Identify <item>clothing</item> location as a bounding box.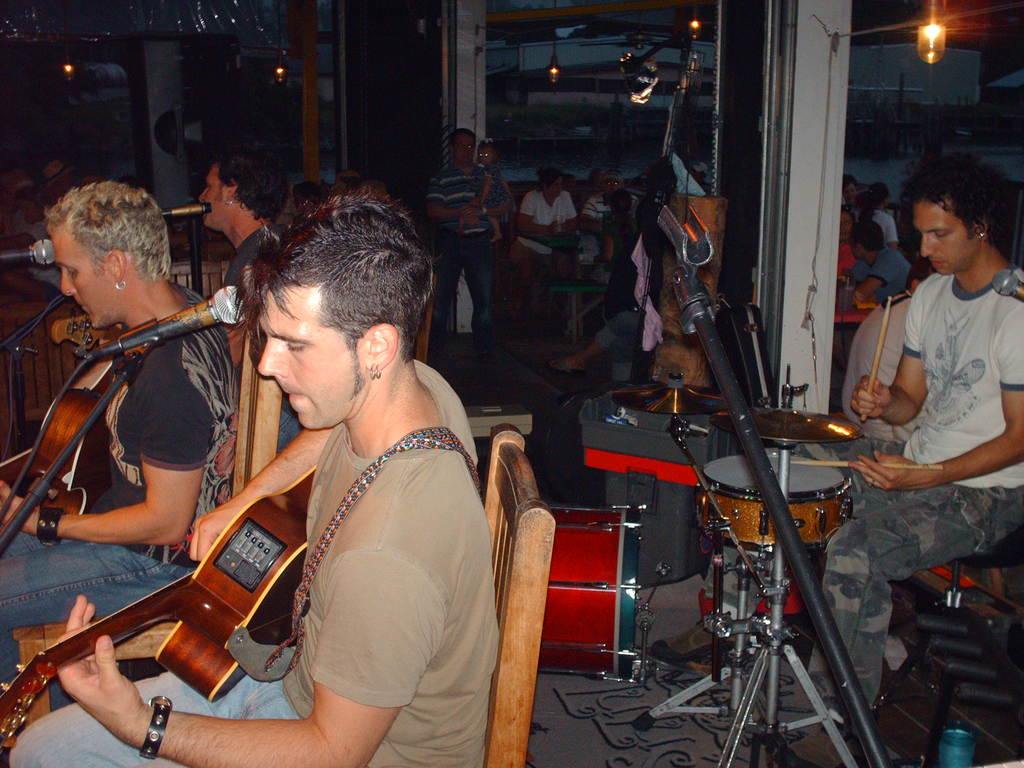
bbox=(224, 216, 280, 303).
